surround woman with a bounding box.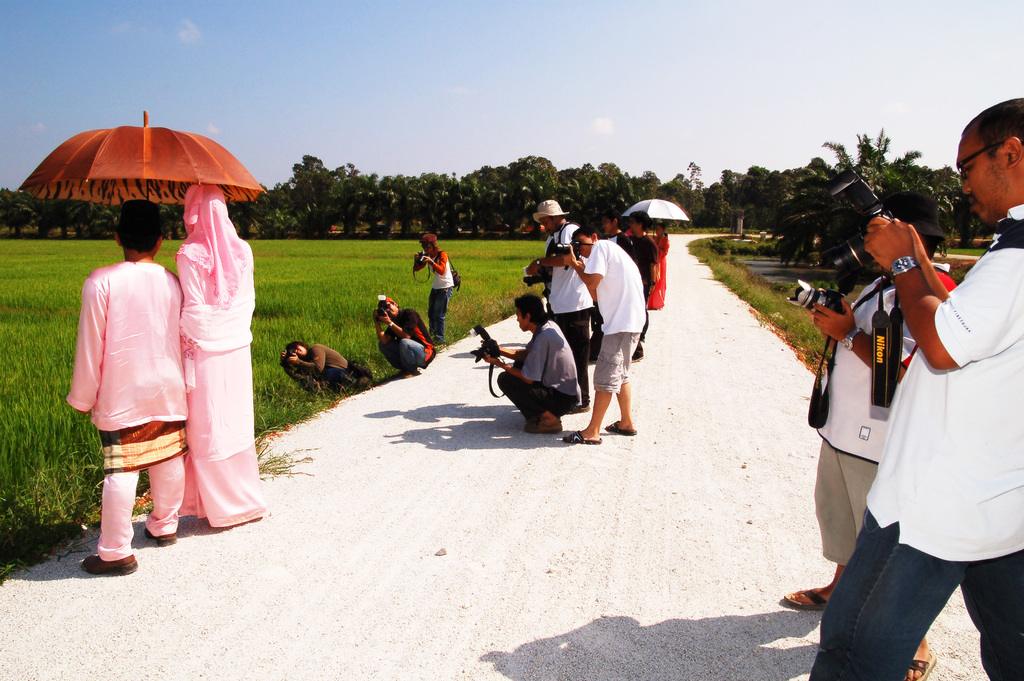
bbox(169, 185, 257, 528).
